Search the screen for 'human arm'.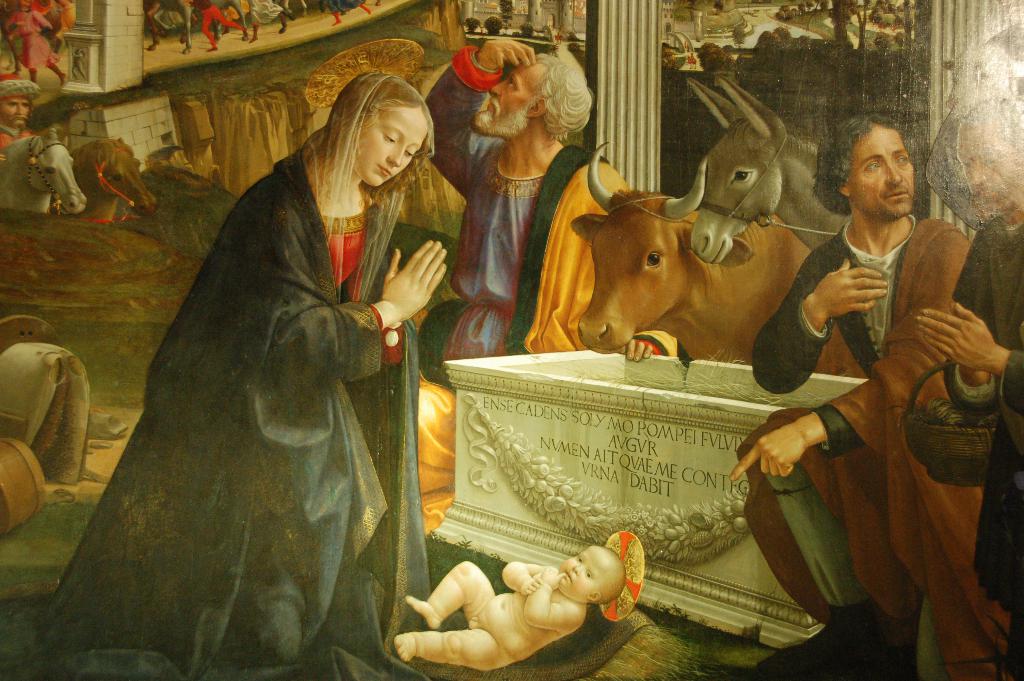
Found at <box>748,235,888,395</box>.
